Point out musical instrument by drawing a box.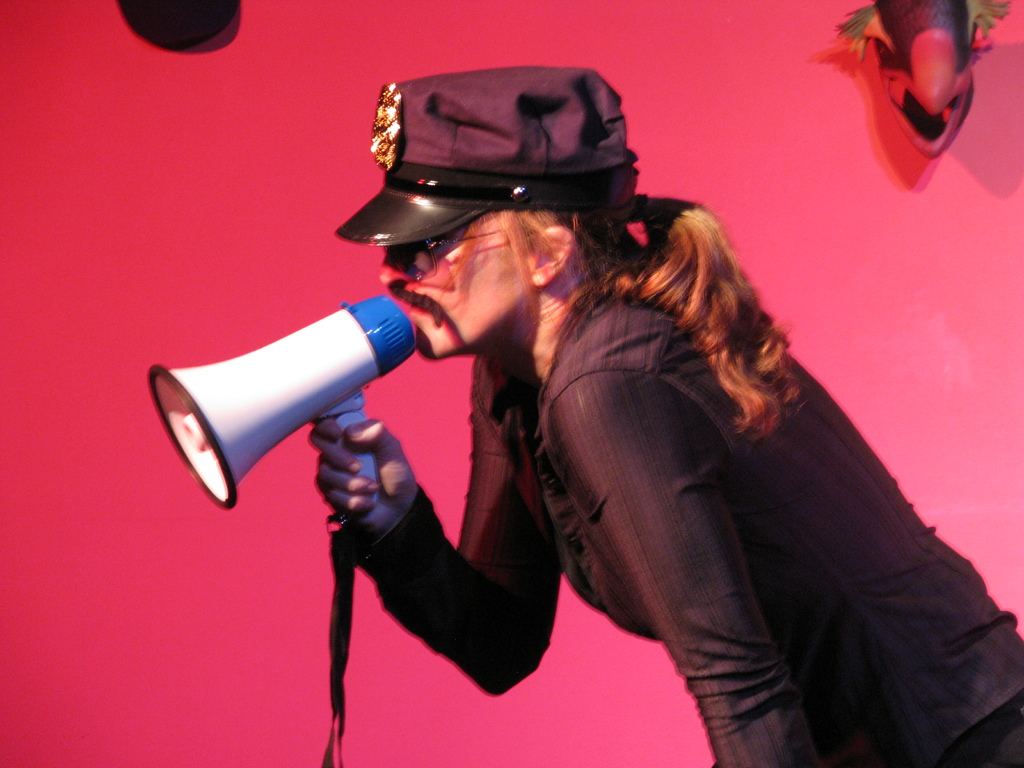
l=148, t=294, r=465, b=536.
